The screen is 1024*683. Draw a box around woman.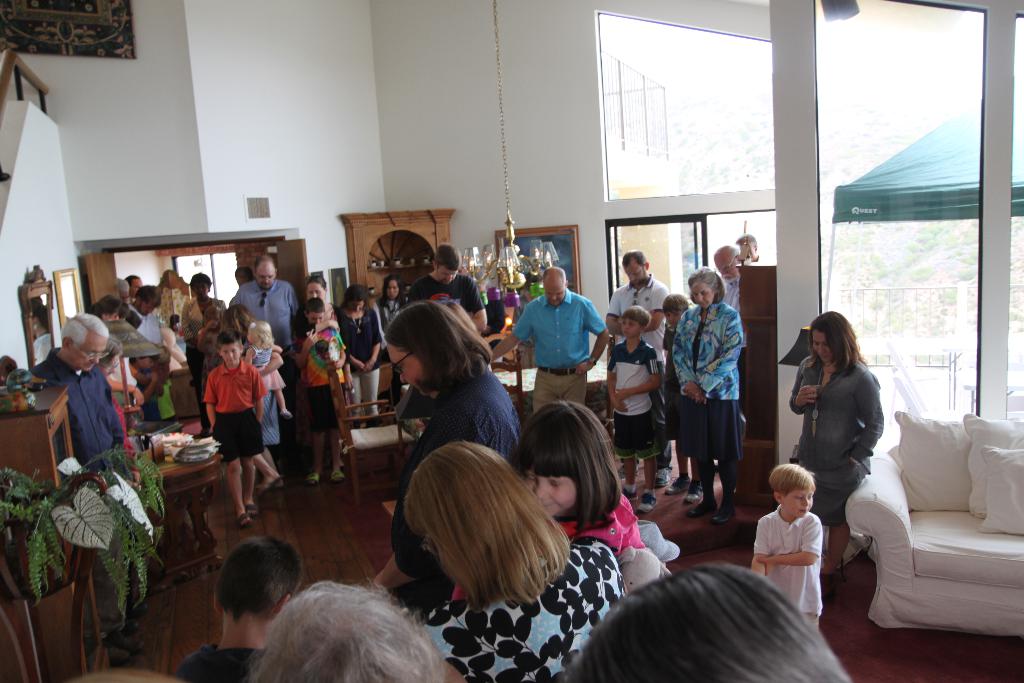
671 263 747 524.
